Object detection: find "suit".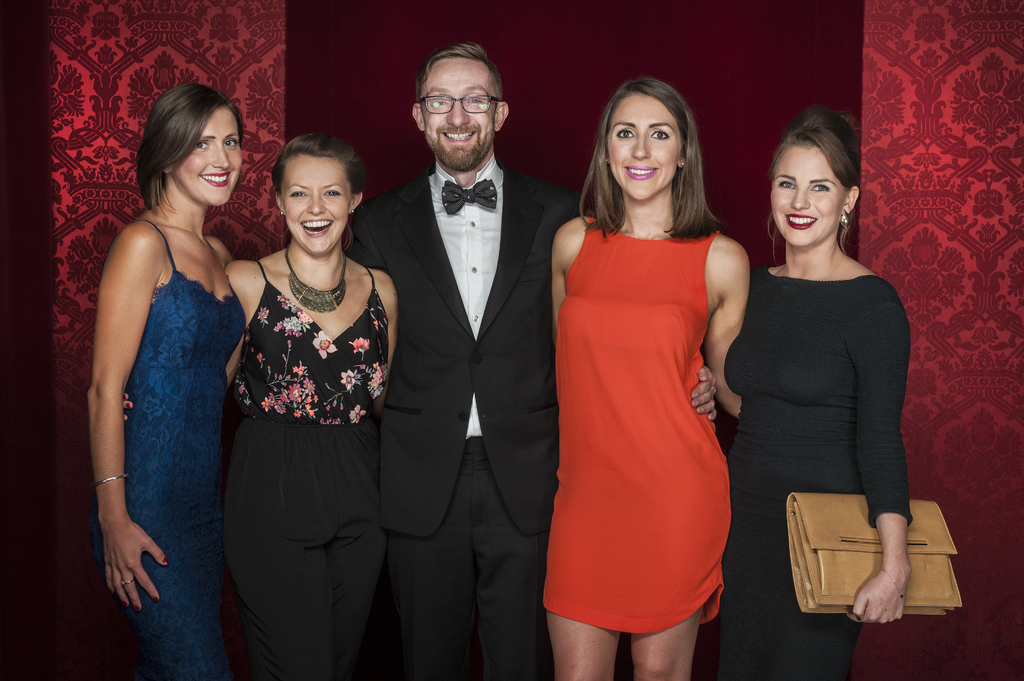
<bbox>304, 56, 548, 659</bbox>.
